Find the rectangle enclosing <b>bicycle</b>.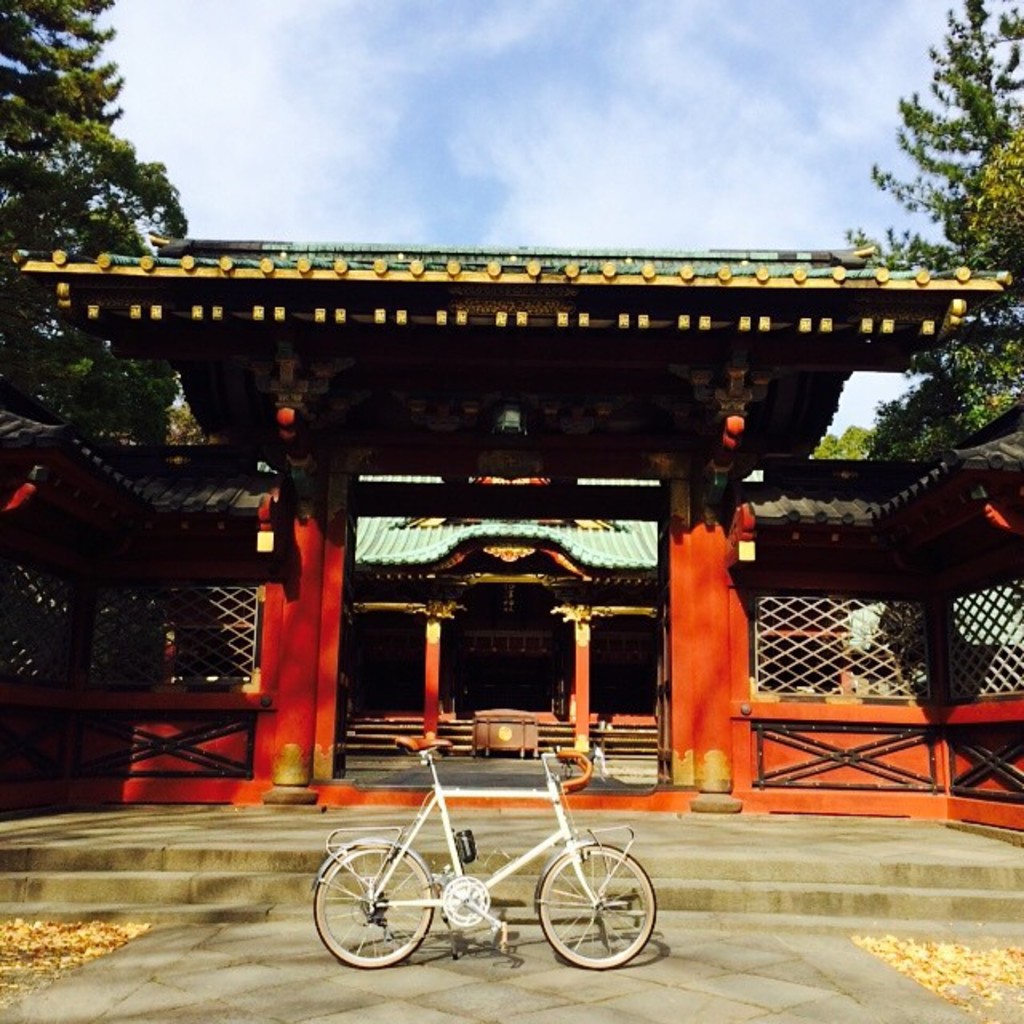
left=320, top=747, right=674, bottom=981.
